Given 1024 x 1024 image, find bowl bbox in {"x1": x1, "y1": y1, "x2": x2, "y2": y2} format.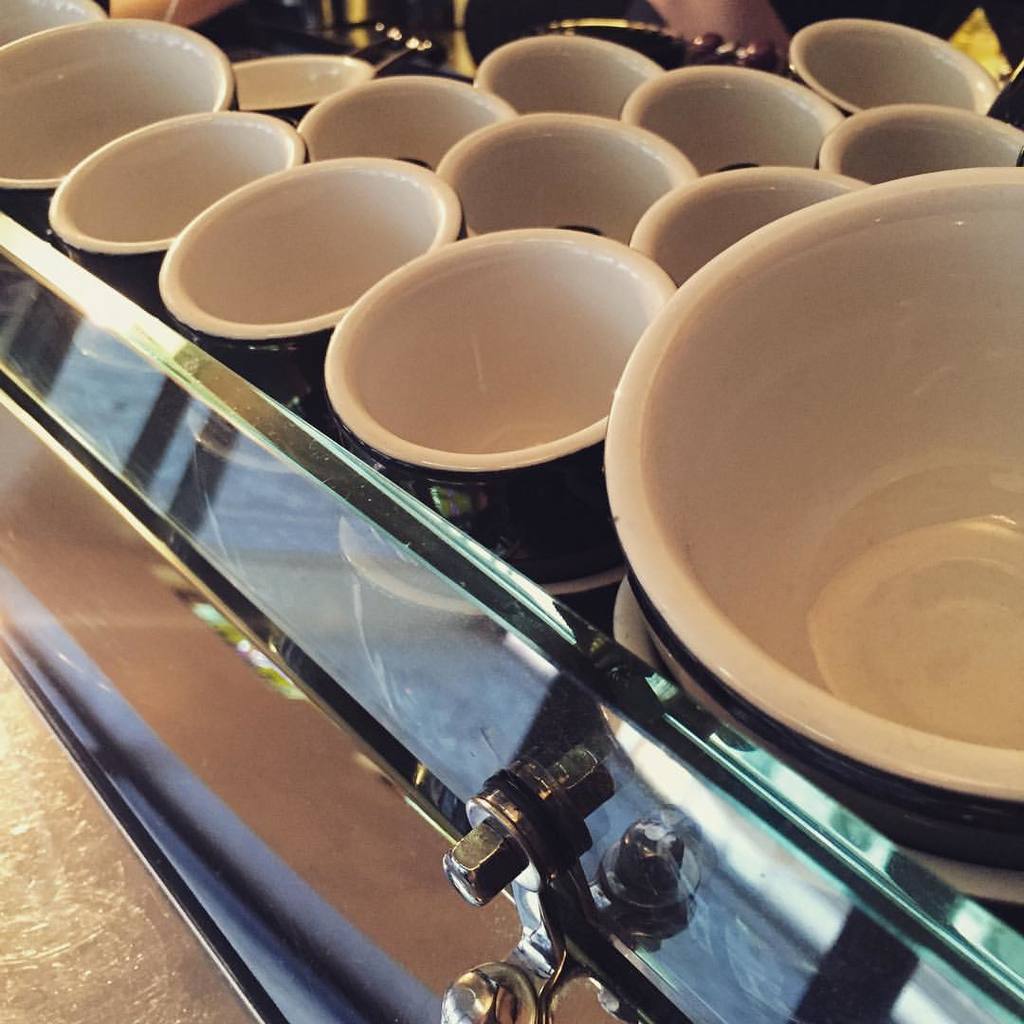
{"x1": 230, "y1": 55, "x2": 375, "y2": 115}.
